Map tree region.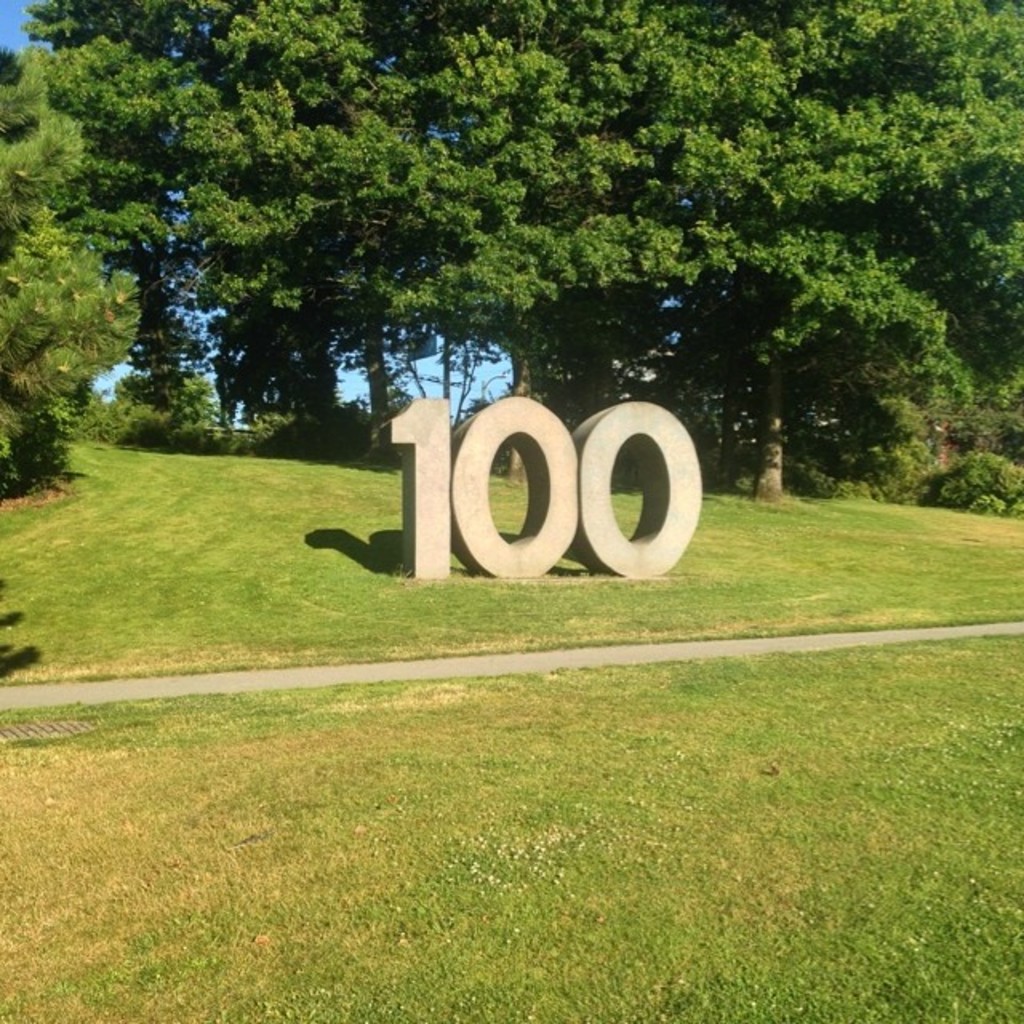
Mapped to 835:3:1022:520.
